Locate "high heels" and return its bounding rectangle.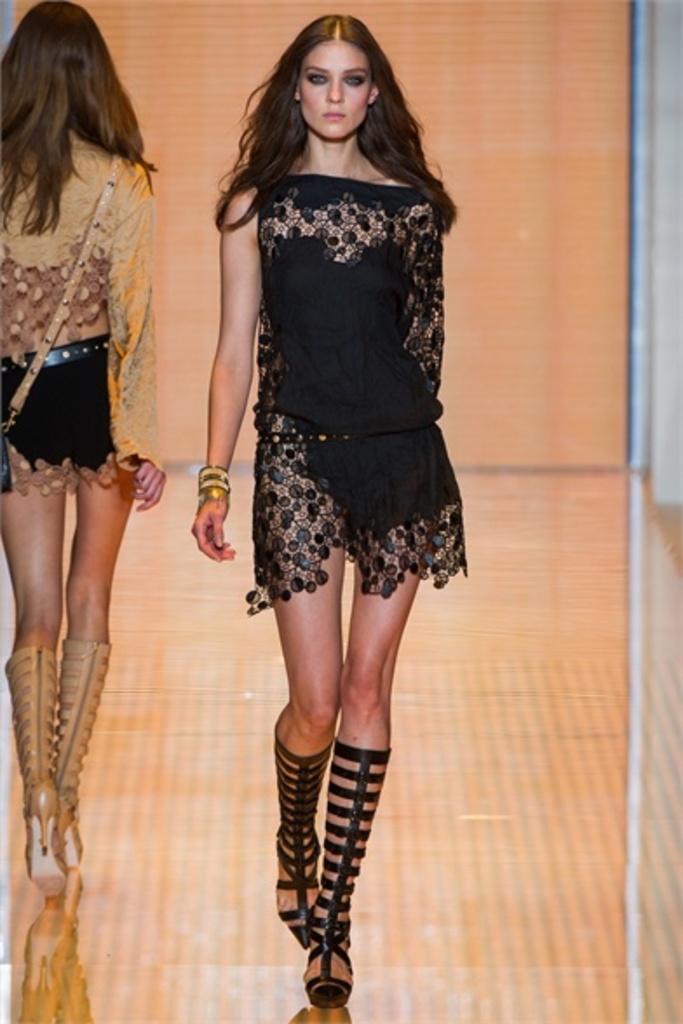
0 646 68 892.
